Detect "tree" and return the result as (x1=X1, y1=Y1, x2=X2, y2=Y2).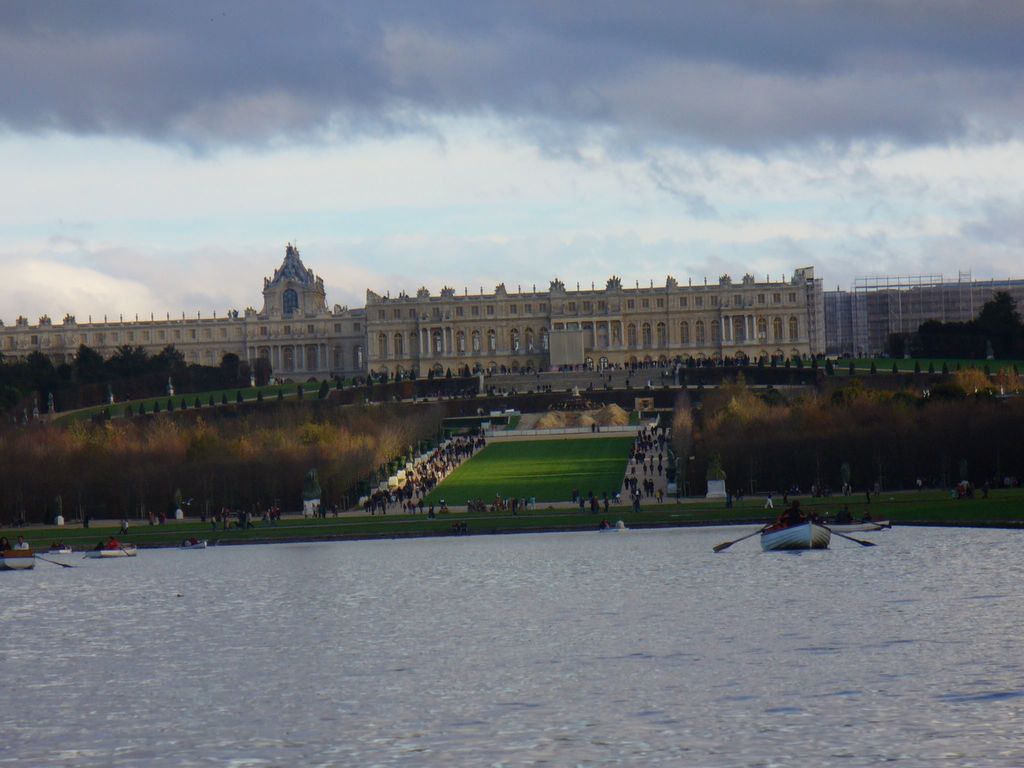
(x1=850, y1=362, x2=854, y2=382).
